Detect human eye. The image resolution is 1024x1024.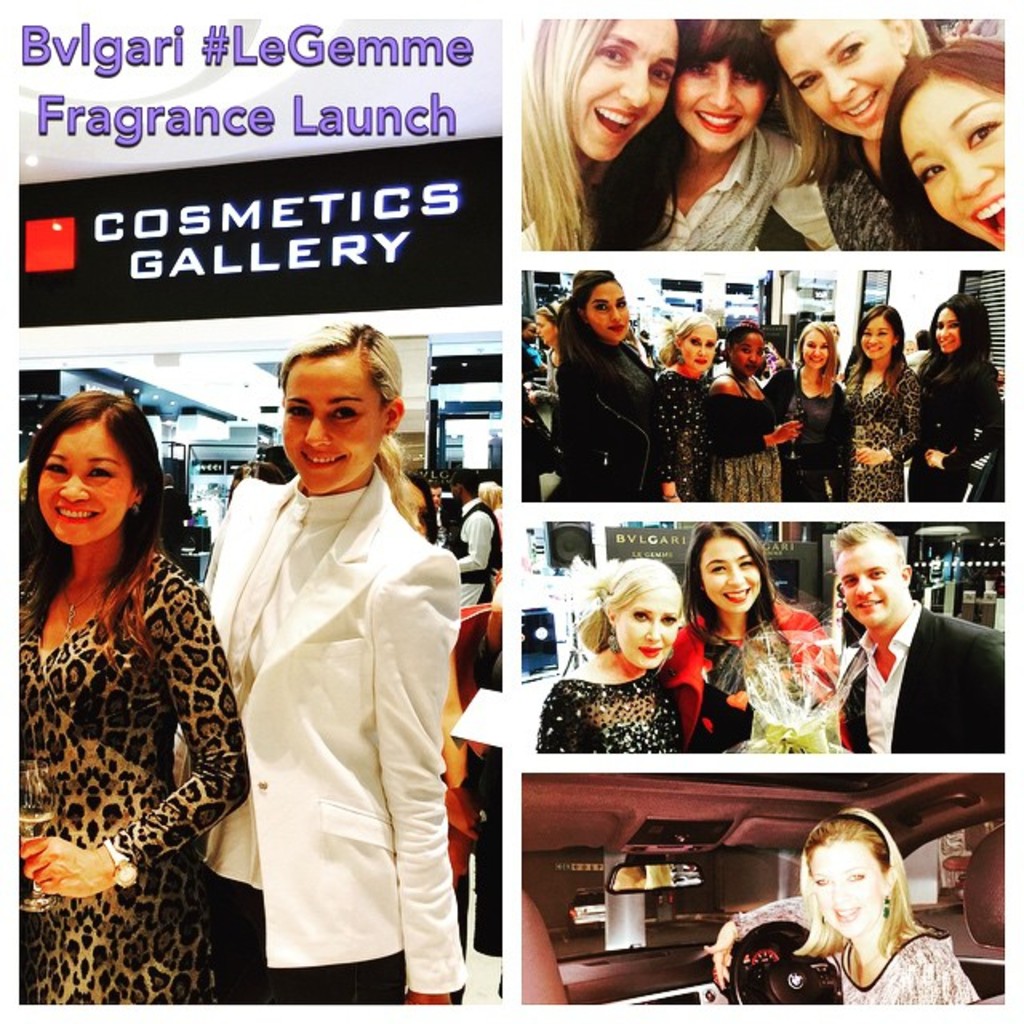
select_region(821, 344, 827, 350).
